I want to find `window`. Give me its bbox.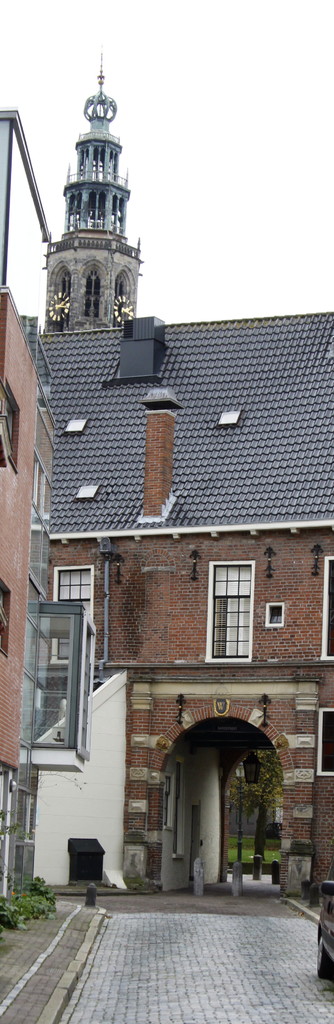
x1=324 y1=554 x2=331 y2=657.
